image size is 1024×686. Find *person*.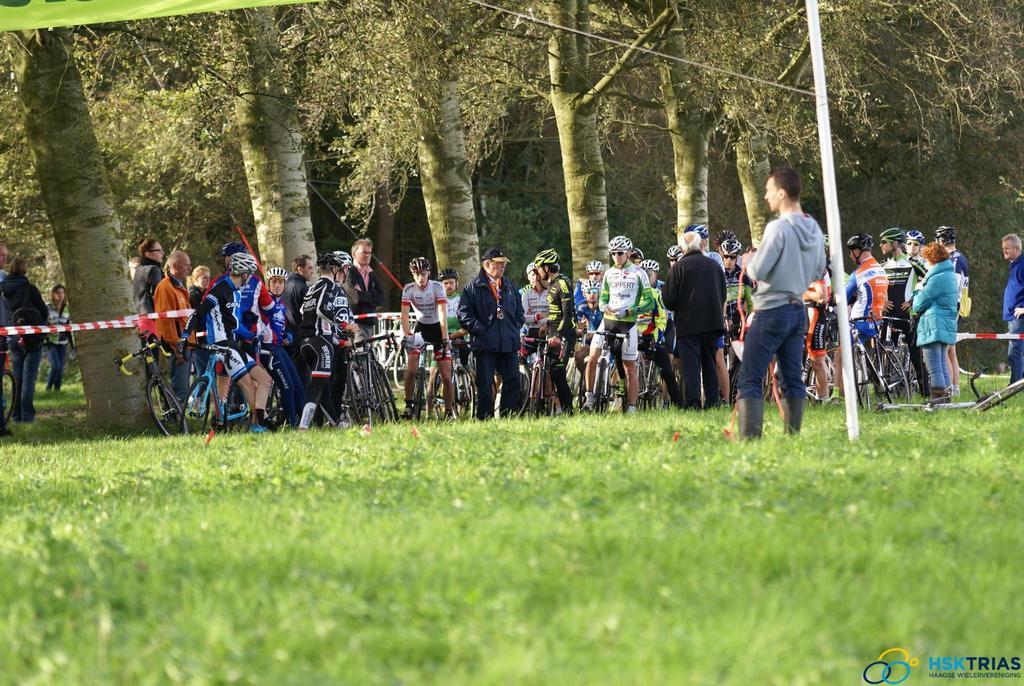
locate(998, 233, 1023, 381).
